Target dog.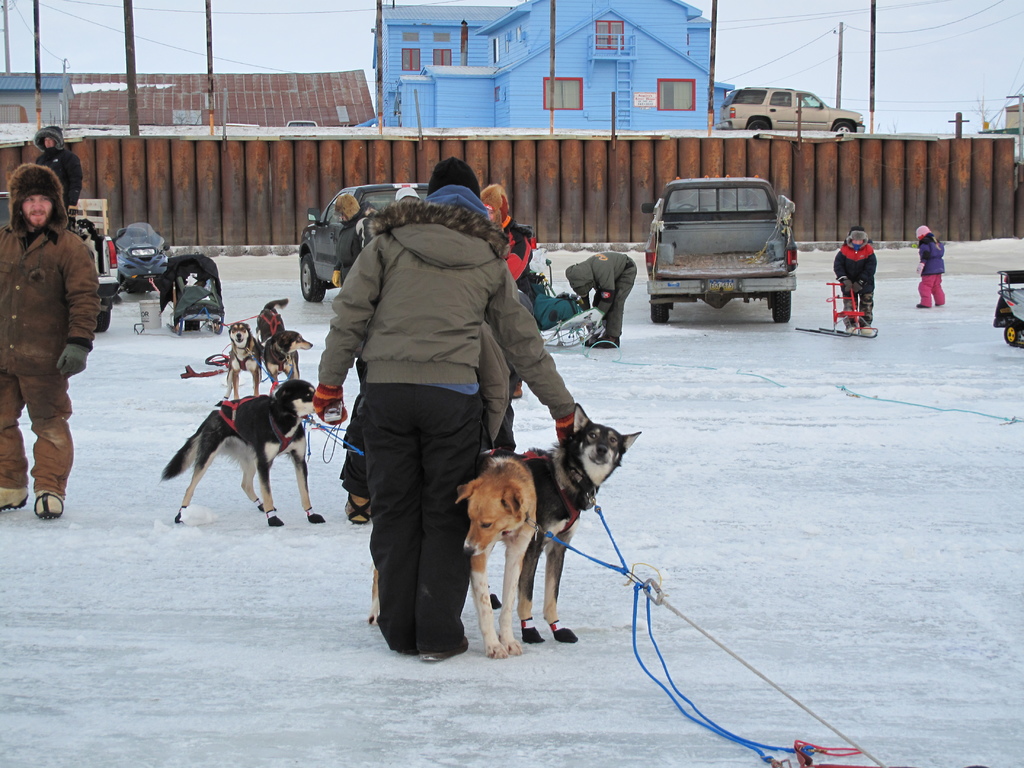
Target region: bbox(260, 328, 313, 388).
